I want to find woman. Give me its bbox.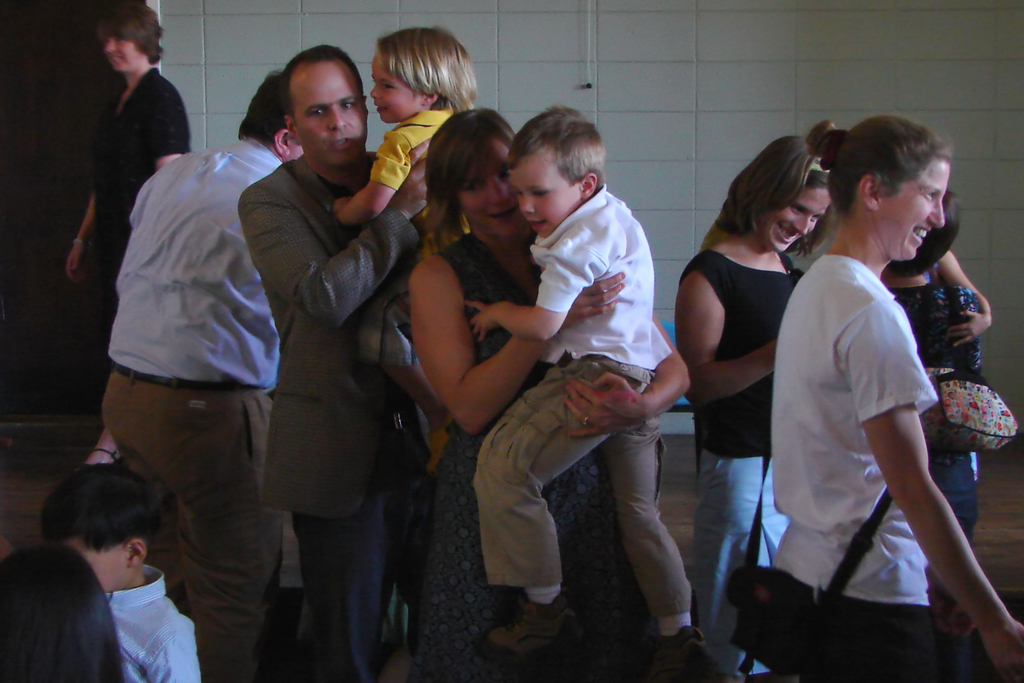
675:138:843:682.
